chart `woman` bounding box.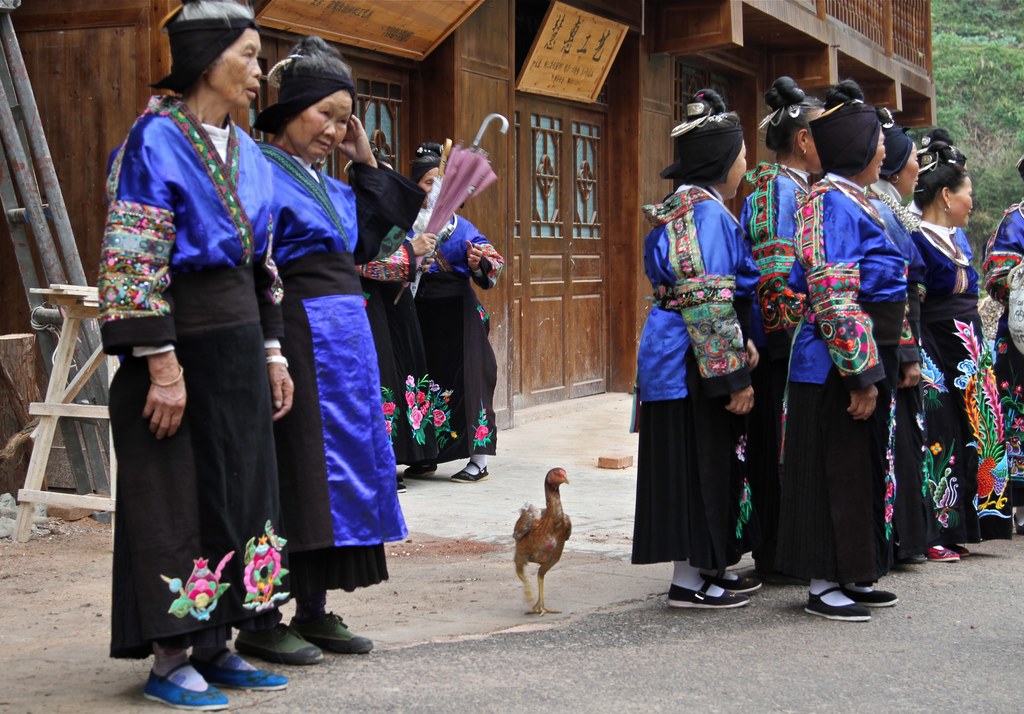
Charted: detection(735, 77, 829, 578).
